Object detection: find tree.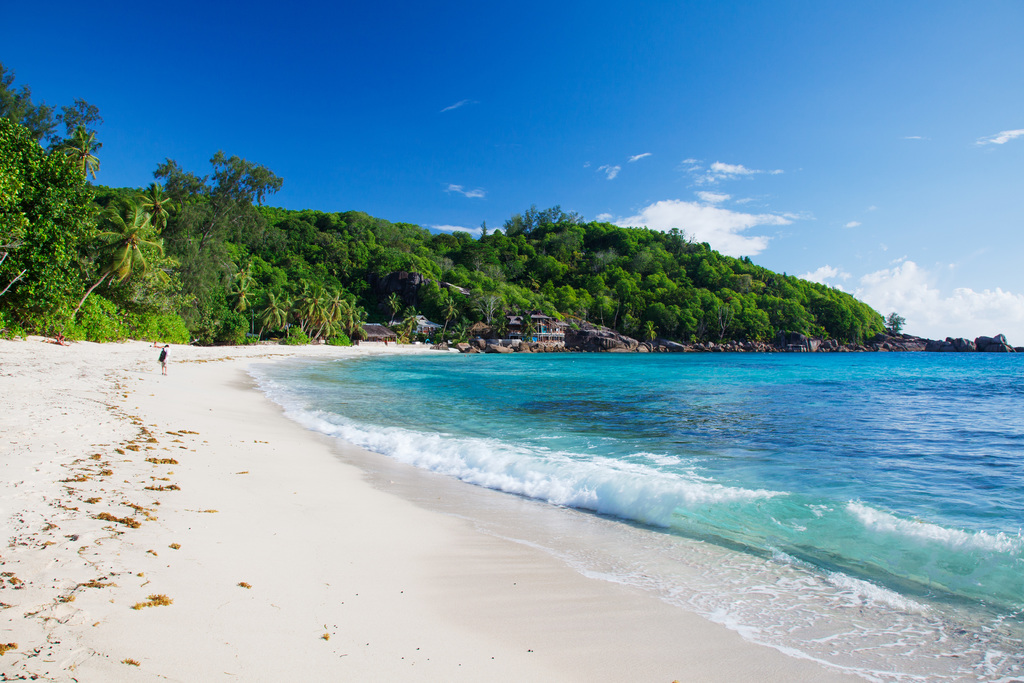
box(554, 283, 580, 315).
